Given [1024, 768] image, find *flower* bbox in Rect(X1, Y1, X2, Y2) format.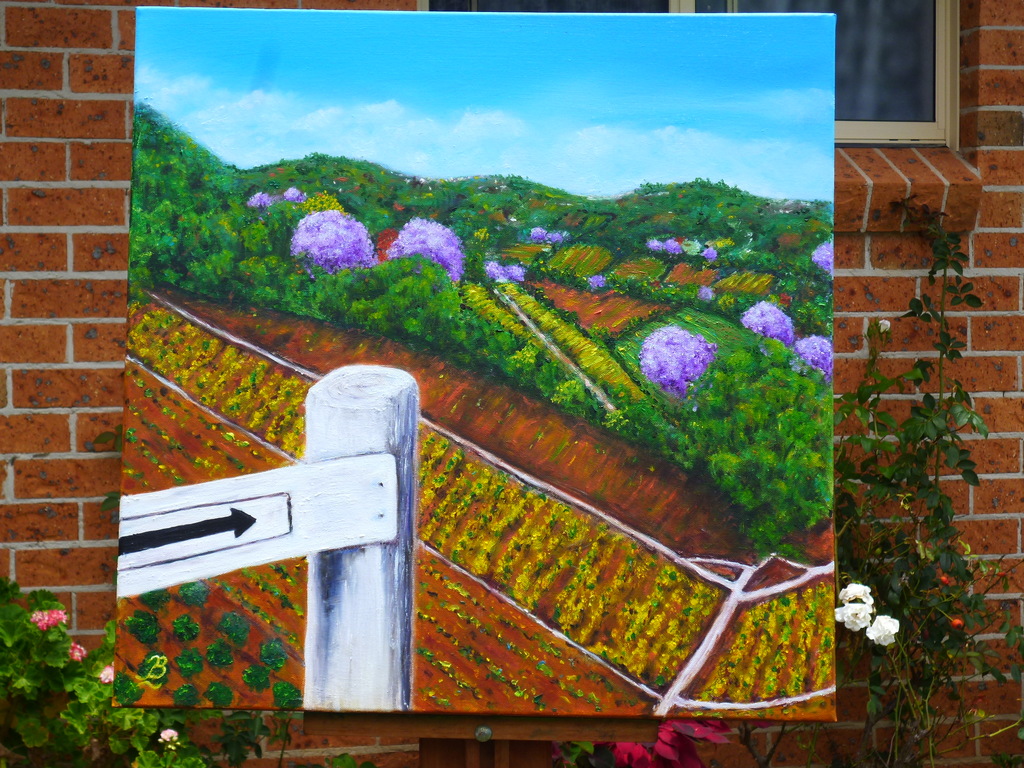
Rect(643, 234, 684, 254).
